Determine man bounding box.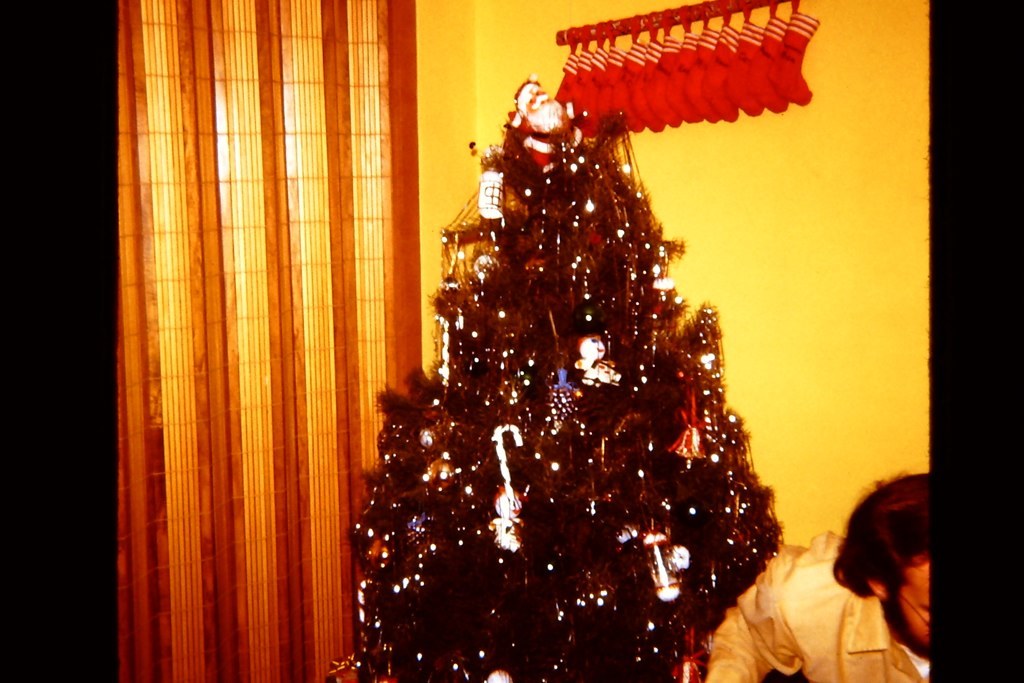
Determined: <bbox>745, 475, 947, 681</bbox>.
